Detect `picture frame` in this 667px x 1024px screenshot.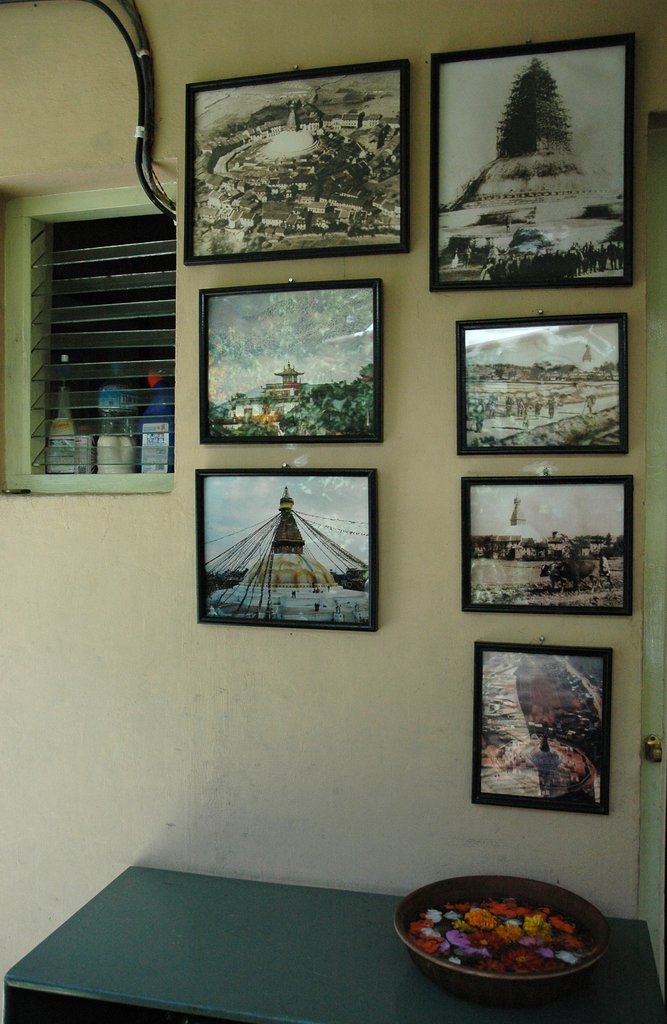
Detection: bbox(183, 263, 415, 454).
